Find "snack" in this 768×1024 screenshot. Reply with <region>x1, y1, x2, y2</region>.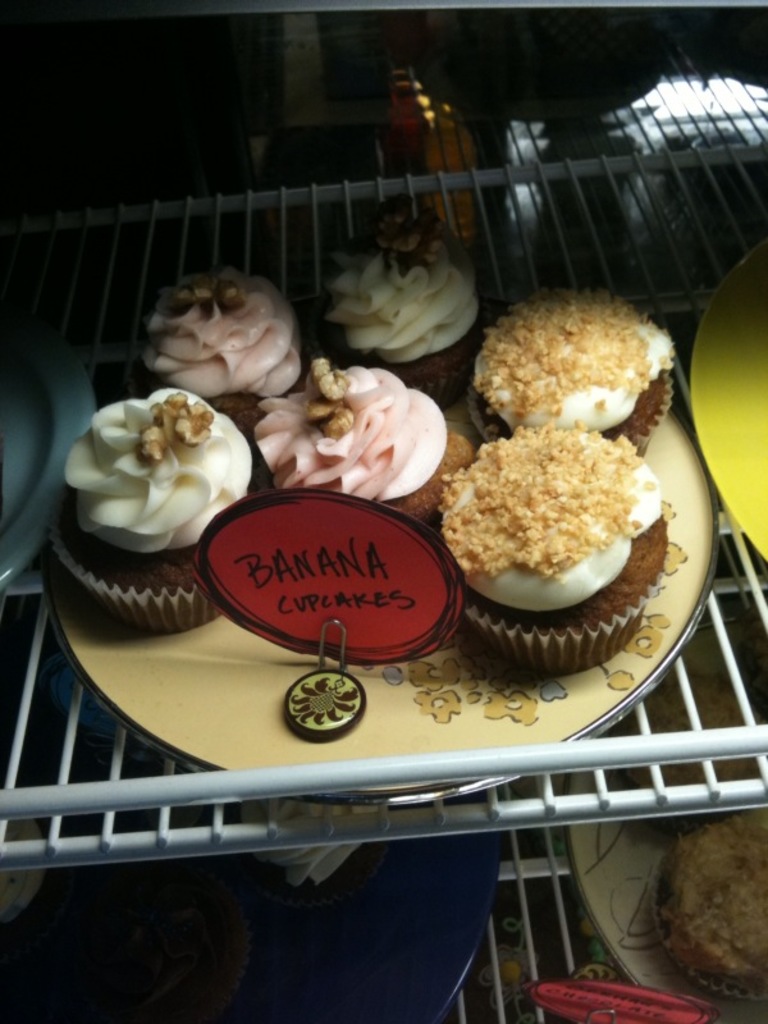
<region>435, 429, 667, 599</region>.
